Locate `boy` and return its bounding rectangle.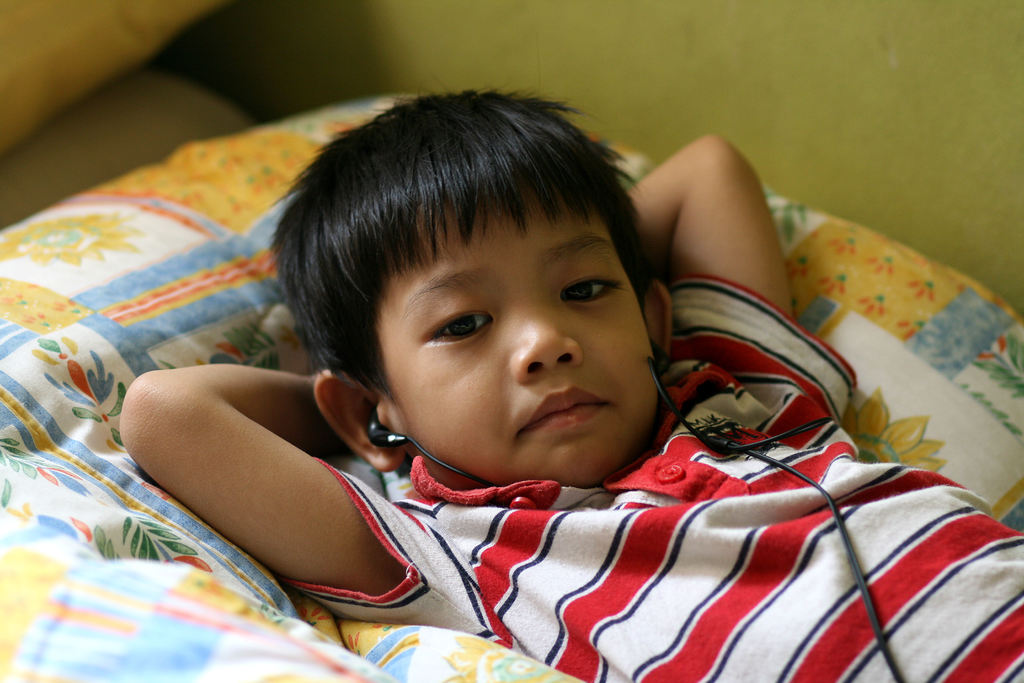
bbox=(118, 92, 1022, 680).
